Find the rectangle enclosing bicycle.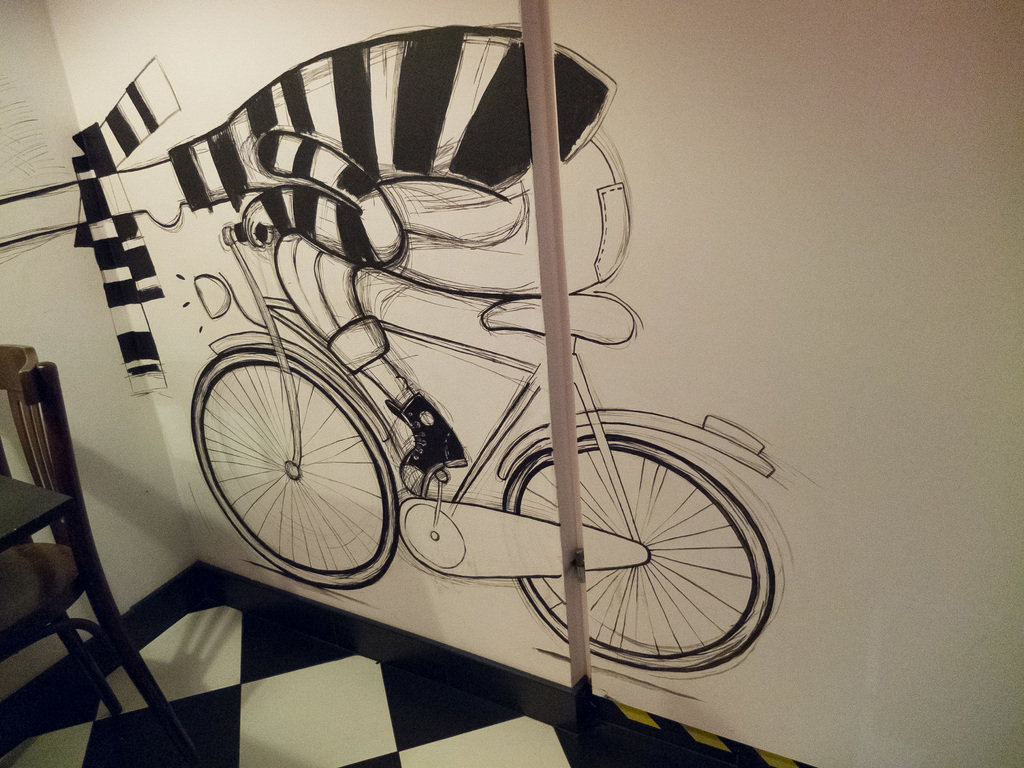
189:204:800:669.
